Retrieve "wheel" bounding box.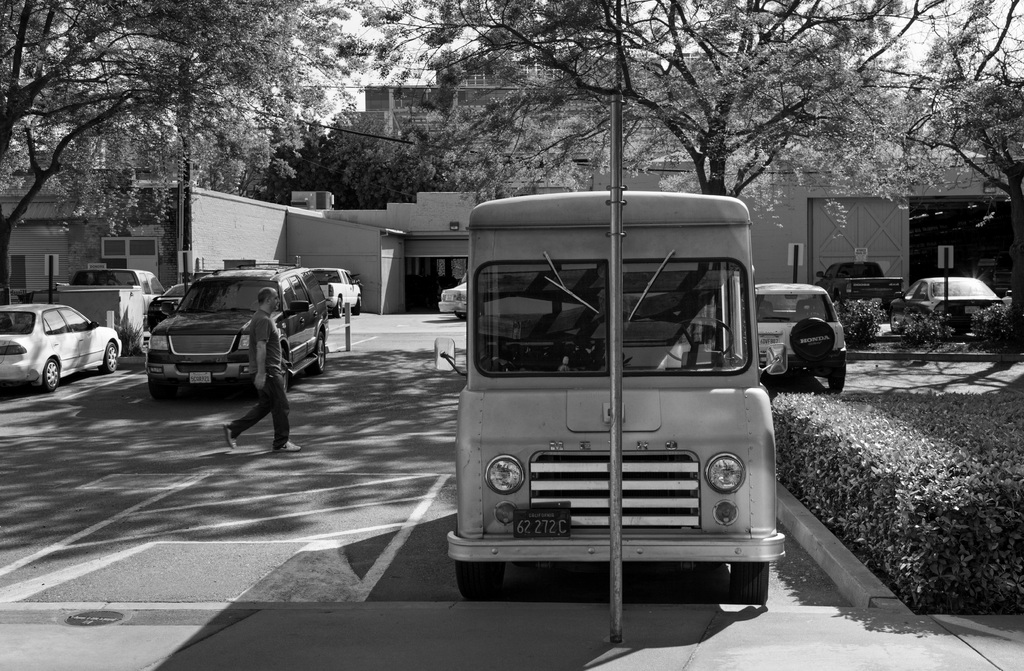
Bounding box: 306,331,325,373.
